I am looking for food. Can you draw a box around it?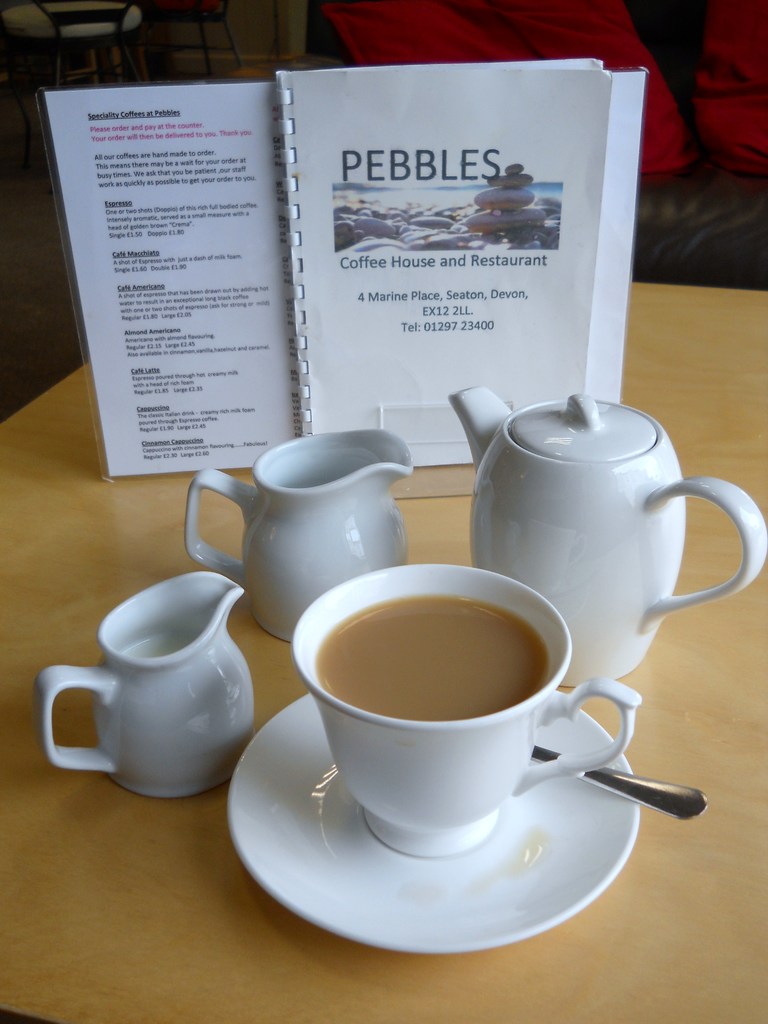
Sure, the bounding box is locate(310, 596, 548, 712).
